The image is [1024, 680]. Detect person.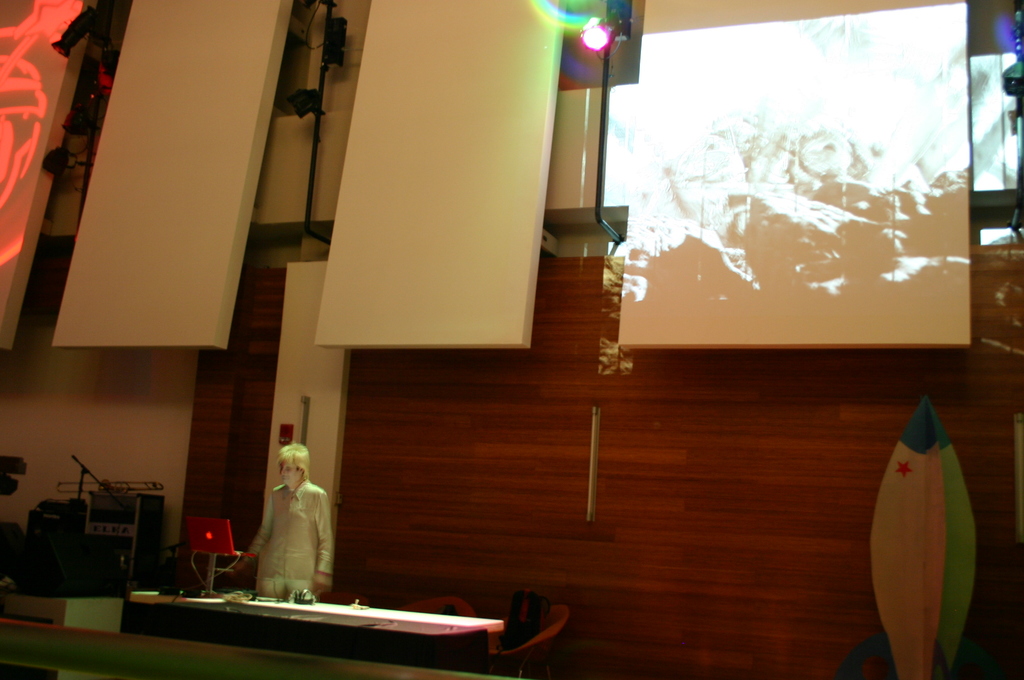
Detection: (244,437,333,619).
